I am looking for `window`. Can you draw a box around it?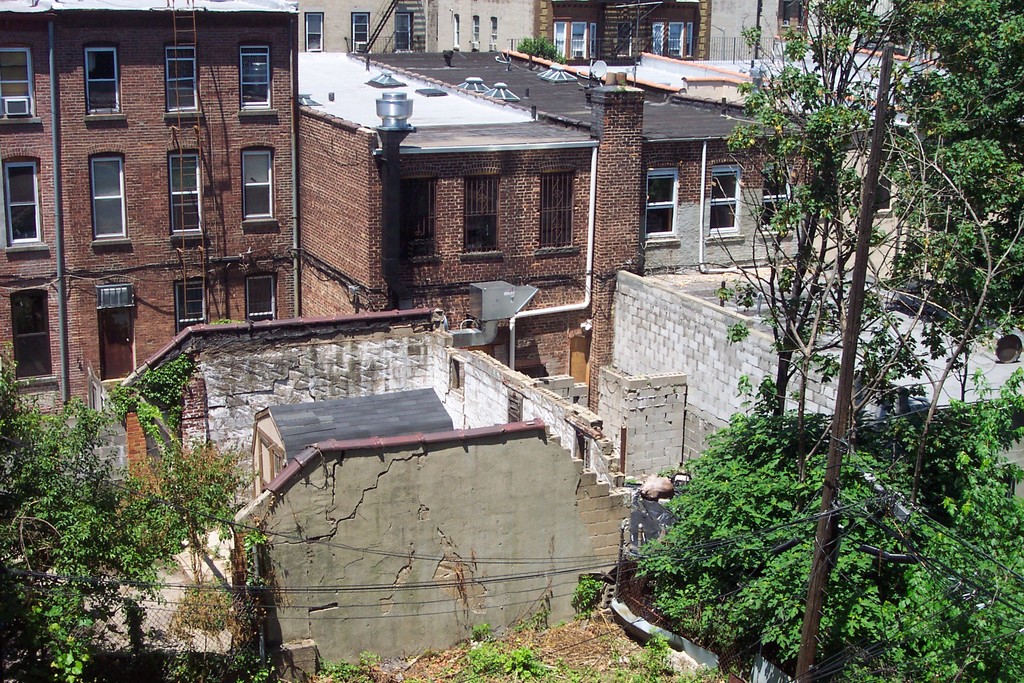
Sure, the bounding box is rect(571, 21, 584, 58).
